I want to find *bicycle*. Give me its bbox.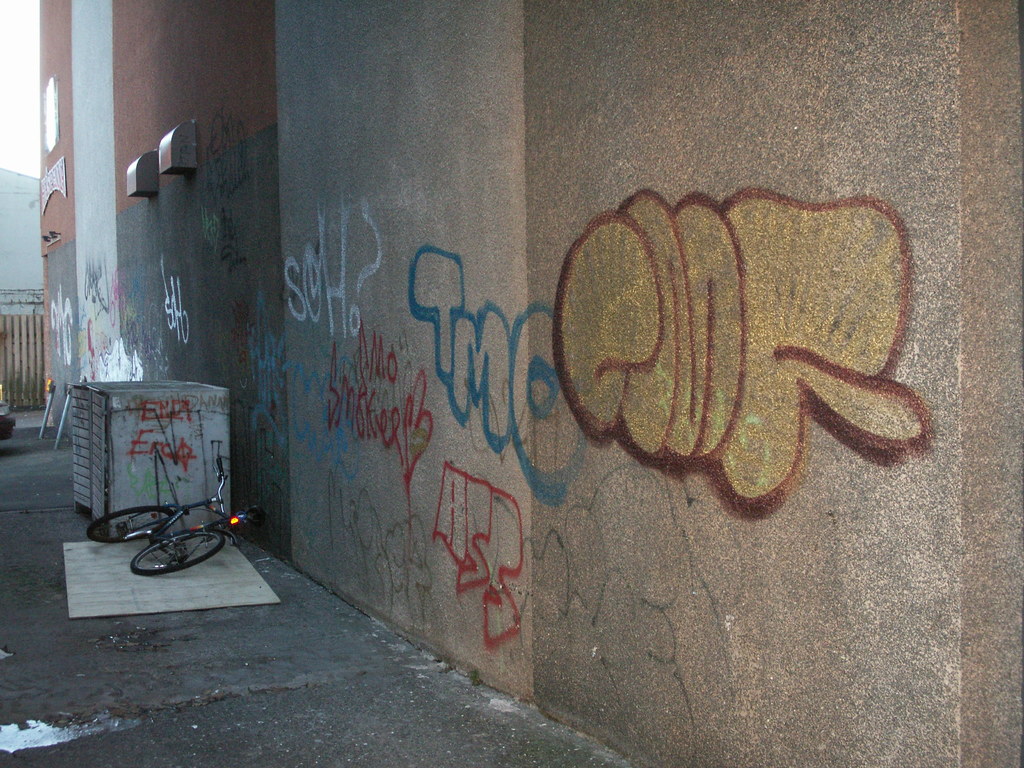
<bbox>65, 427, 239, 589</bbox>.
